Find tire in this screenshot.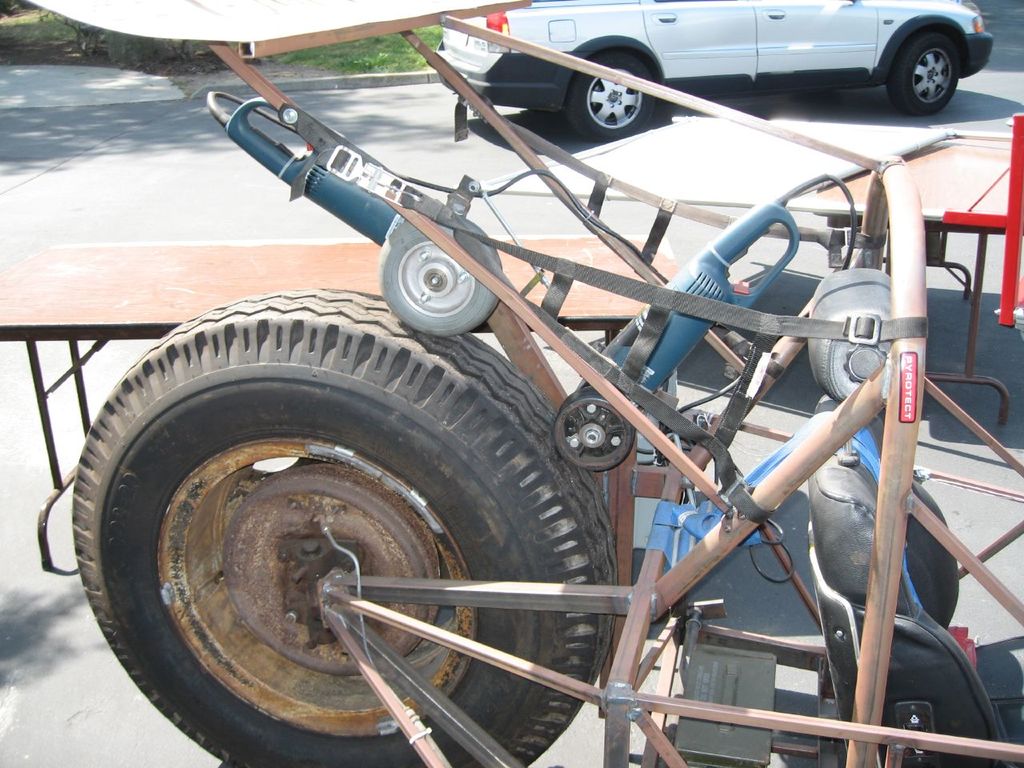
The bounding box for tire is 890:32:966:114.
